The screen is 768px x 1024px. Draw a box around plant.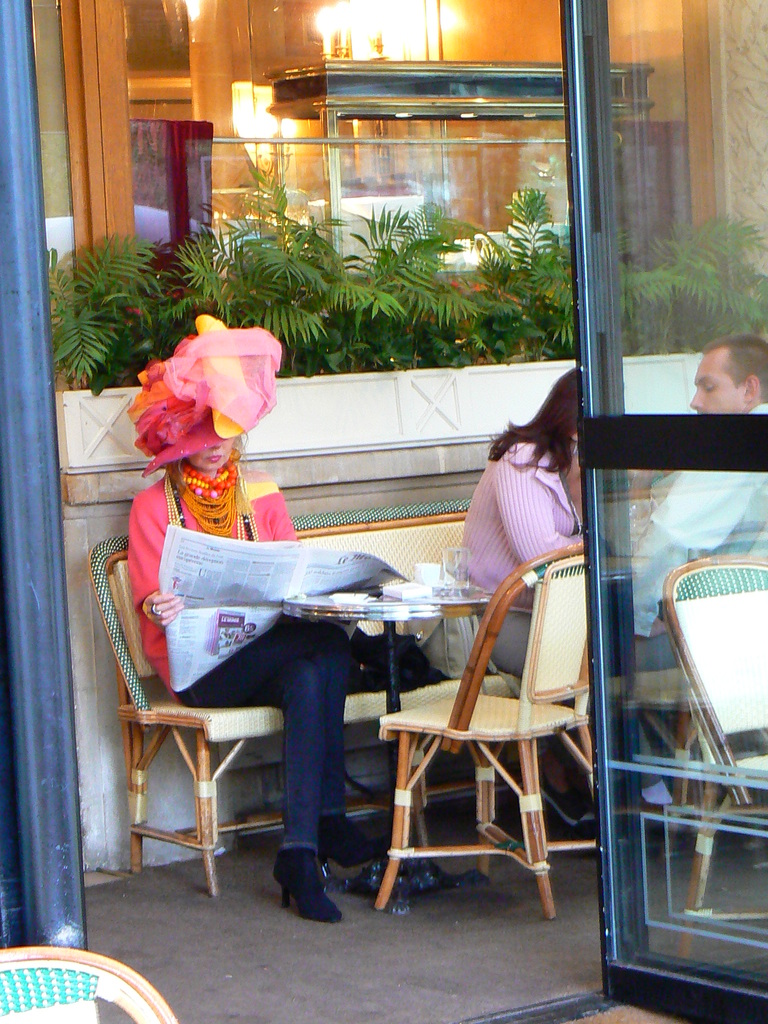
bbox=[49, 211, 190, 426].
